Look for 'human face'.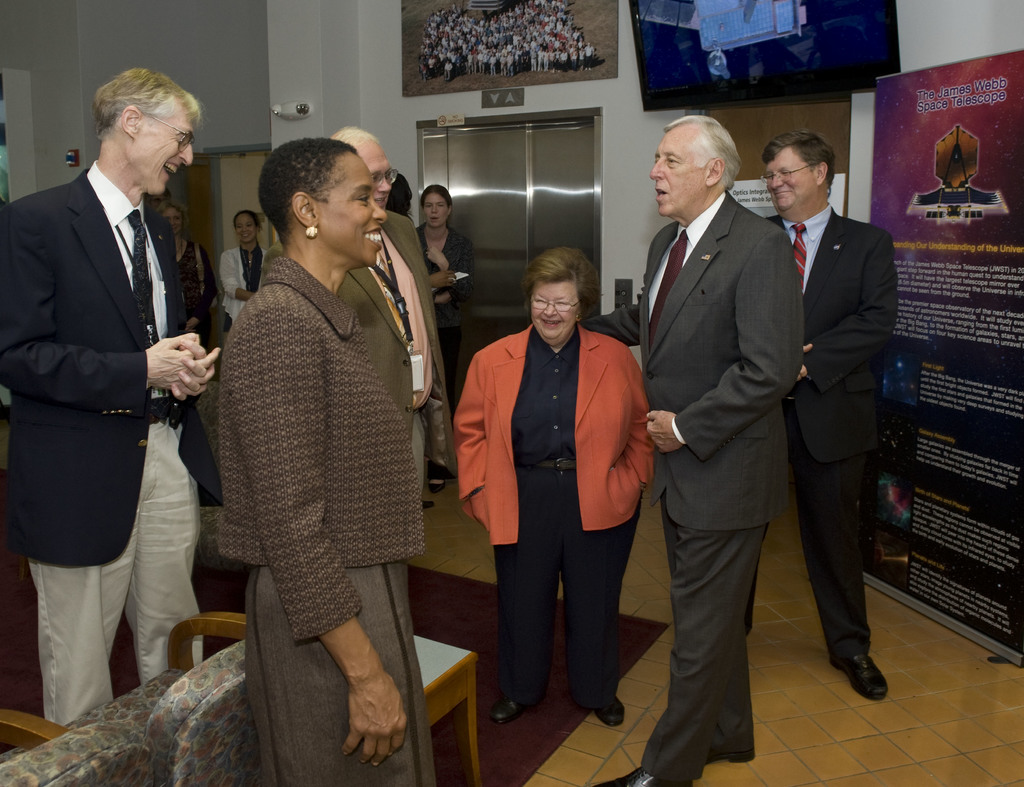
Found: 420:195:447:232.
